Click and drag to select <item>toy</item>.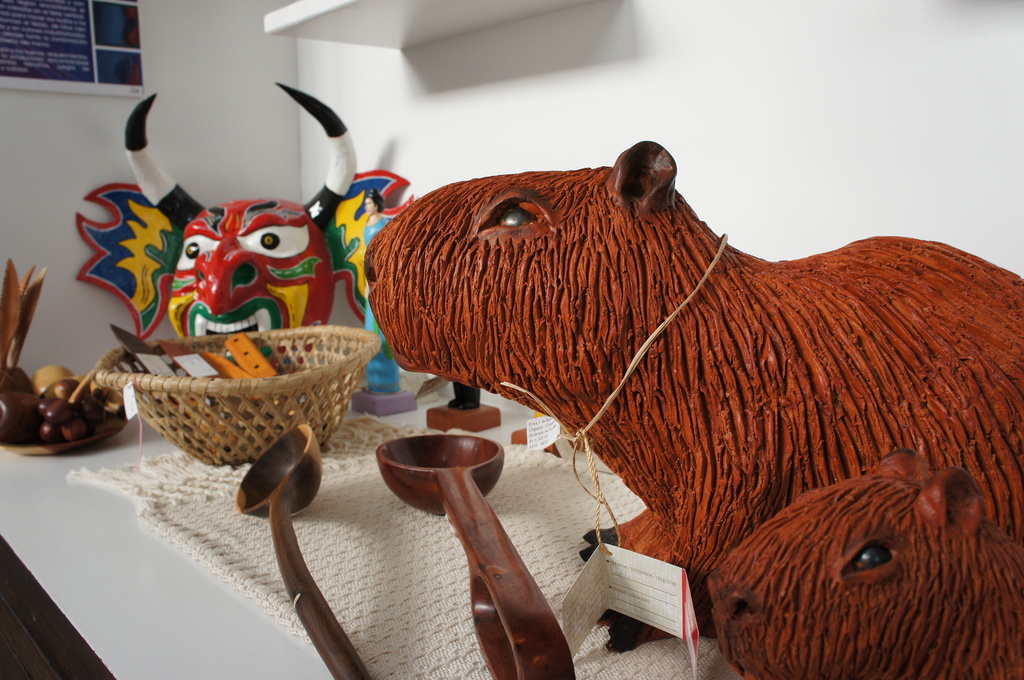
Selection: x1=65, y1=70, x2=420, y2=352.
